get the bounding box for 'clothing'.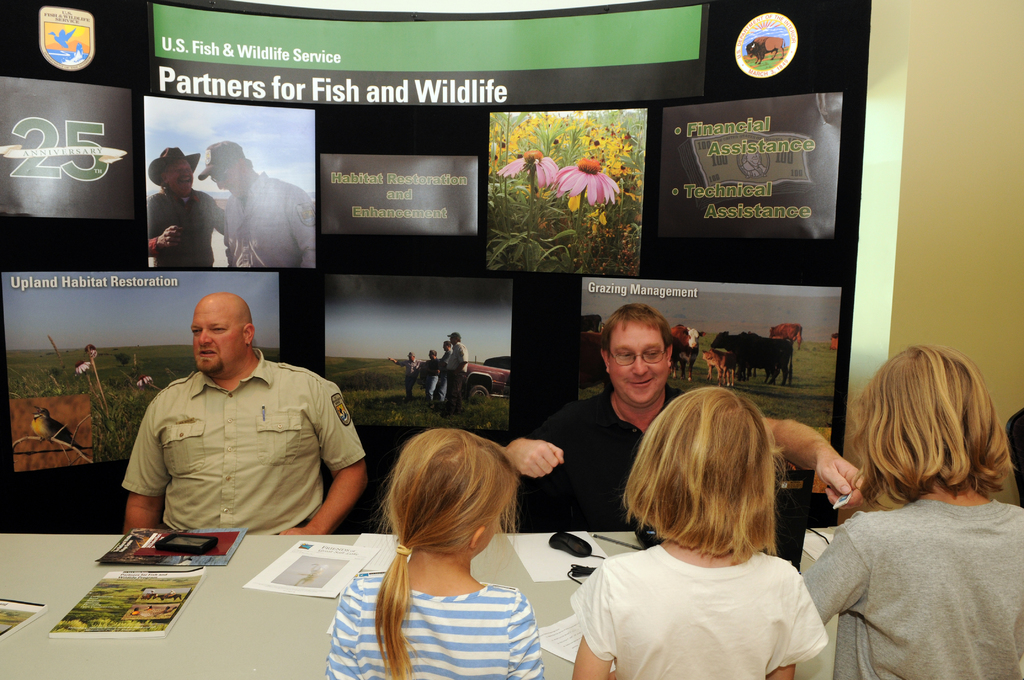
select_region(442, 337, 467, 412).
